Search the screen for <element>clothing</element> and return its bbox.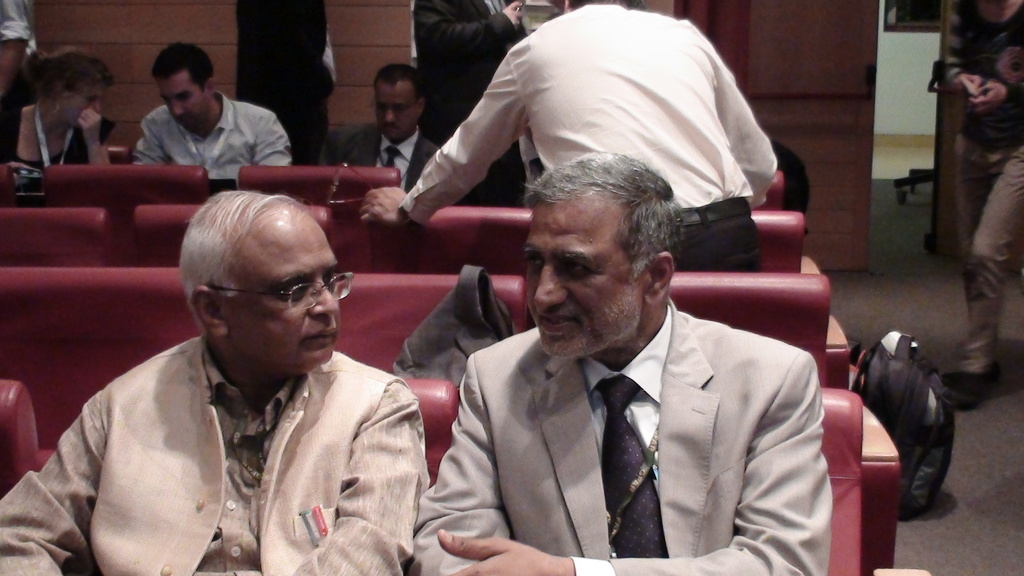
Found: pyautogui.locateOnScreen(0, 104, 116, 167).
